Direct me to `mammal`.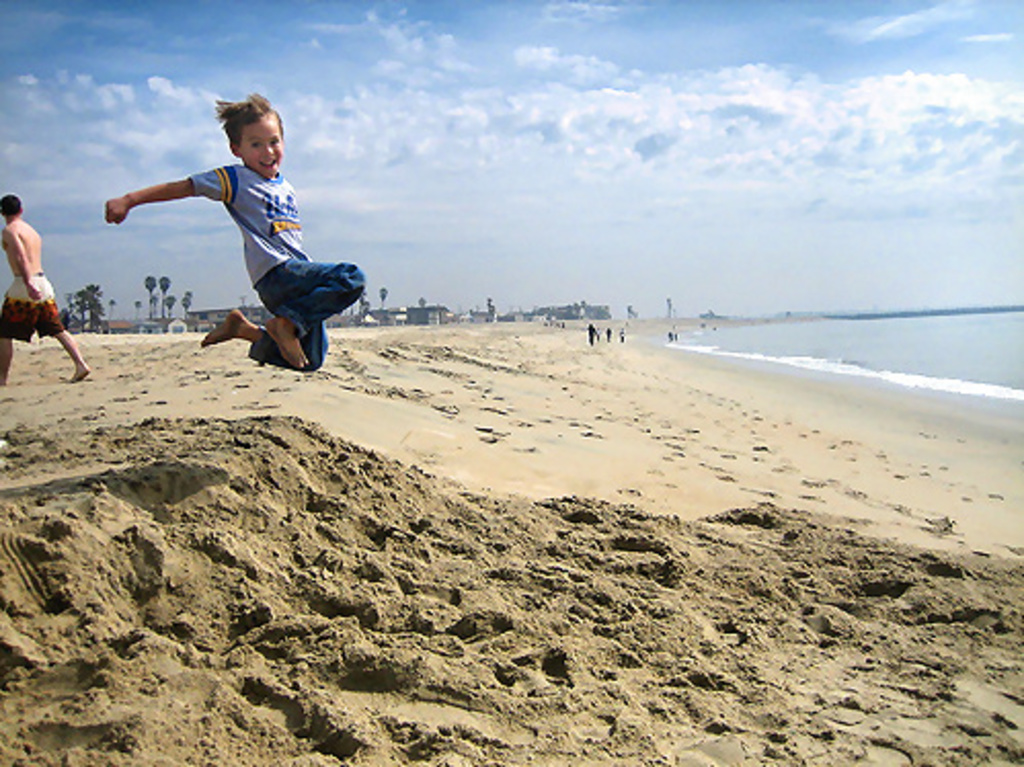
Direction: <region>601, 326, 607, 340</region>.
